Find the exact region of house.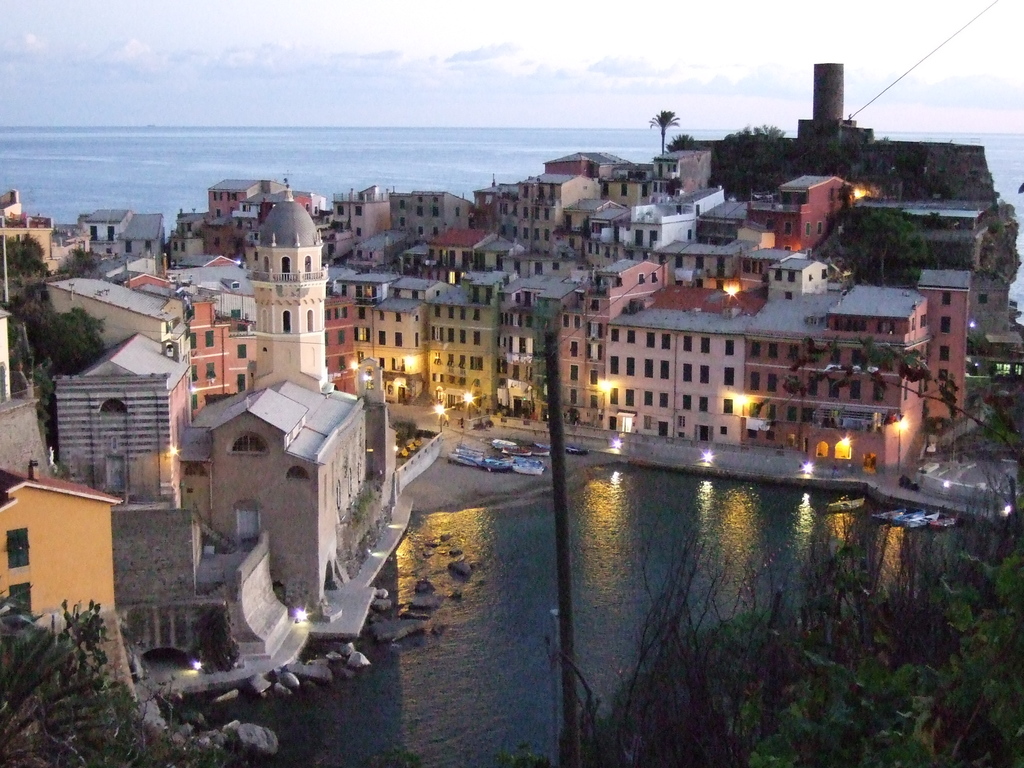
Exact region: box=[611, 319, 676, 431].
